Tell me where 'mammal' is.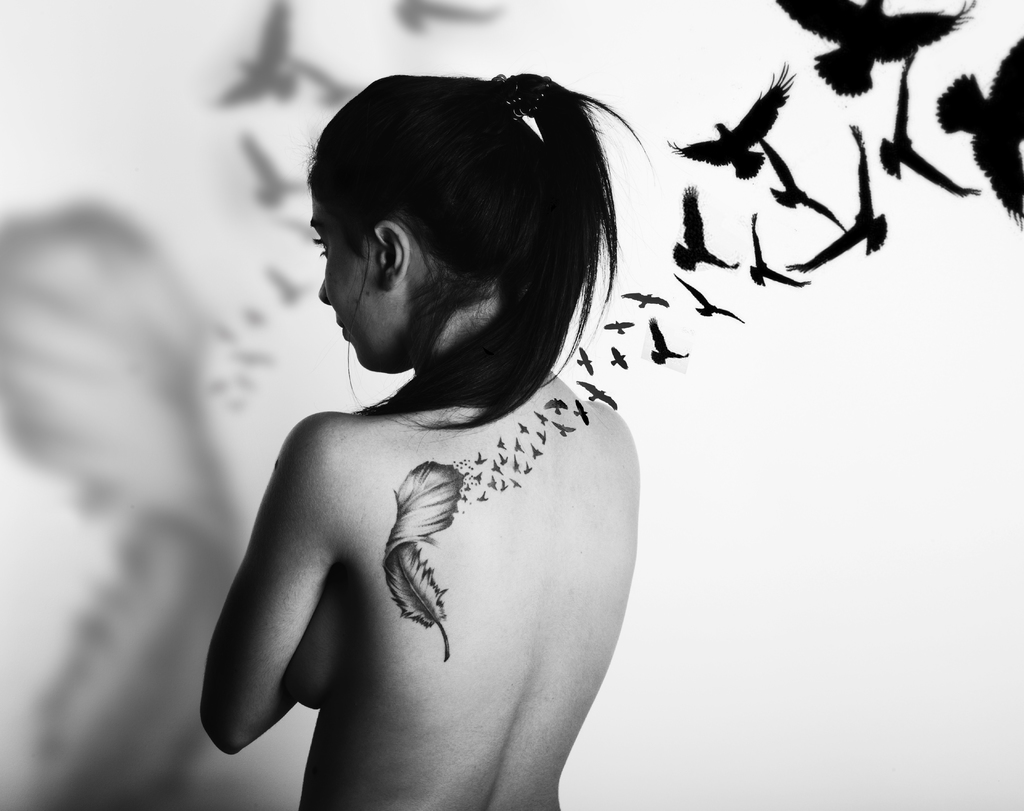
'mammal' is at <bbox>116, 64, 764, 810</bbox>.
